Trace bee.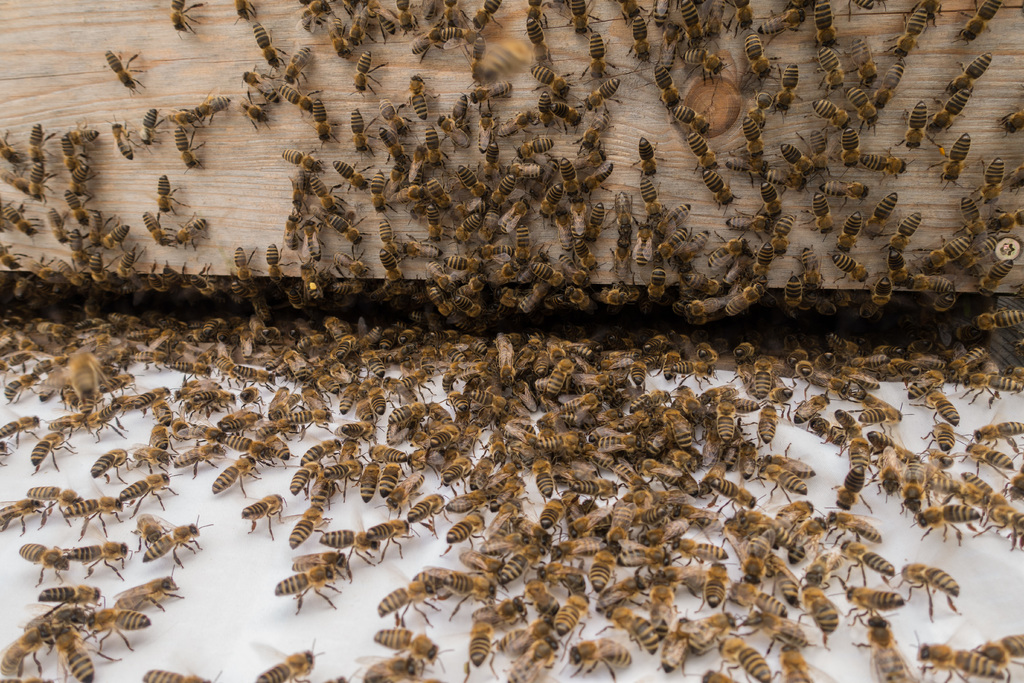
Traced to (left=650, top=0, right=667, bottom=28).
